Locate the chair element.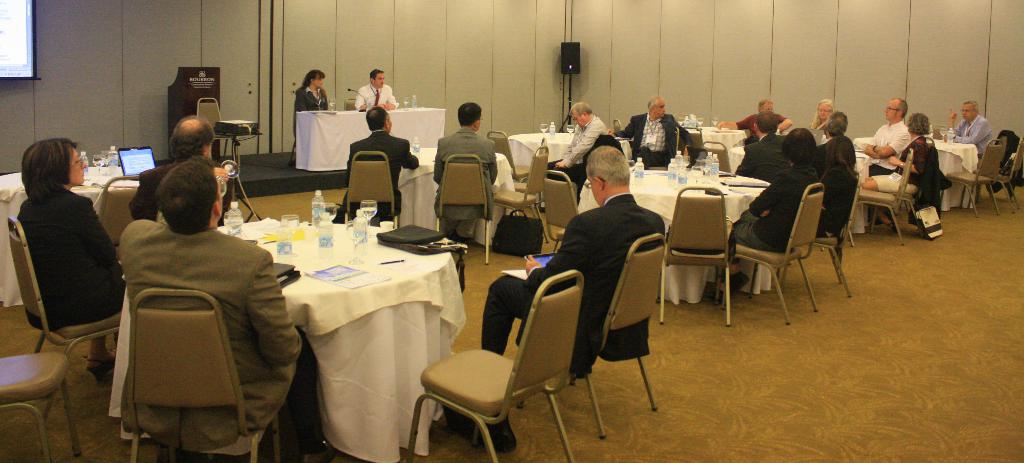
Element bbox: [657, 181, 731, 338].
